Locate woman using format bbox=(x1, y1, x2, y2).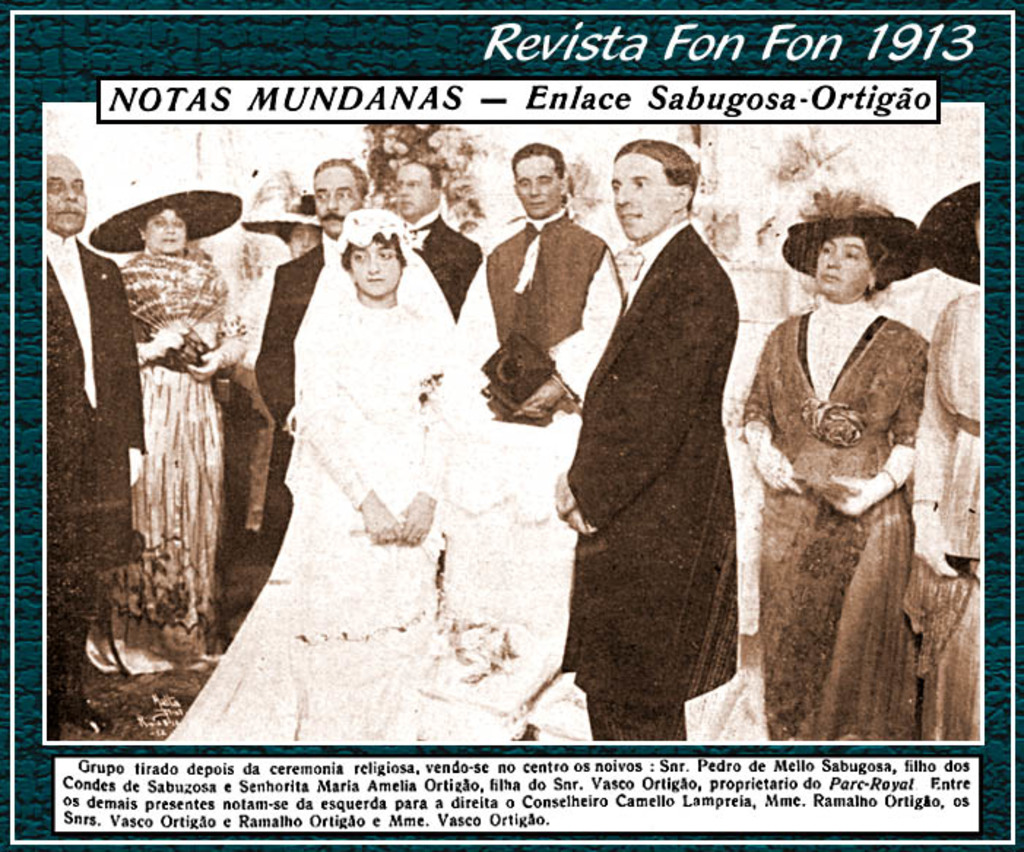
bbox=(200, 180, 514, 744).
